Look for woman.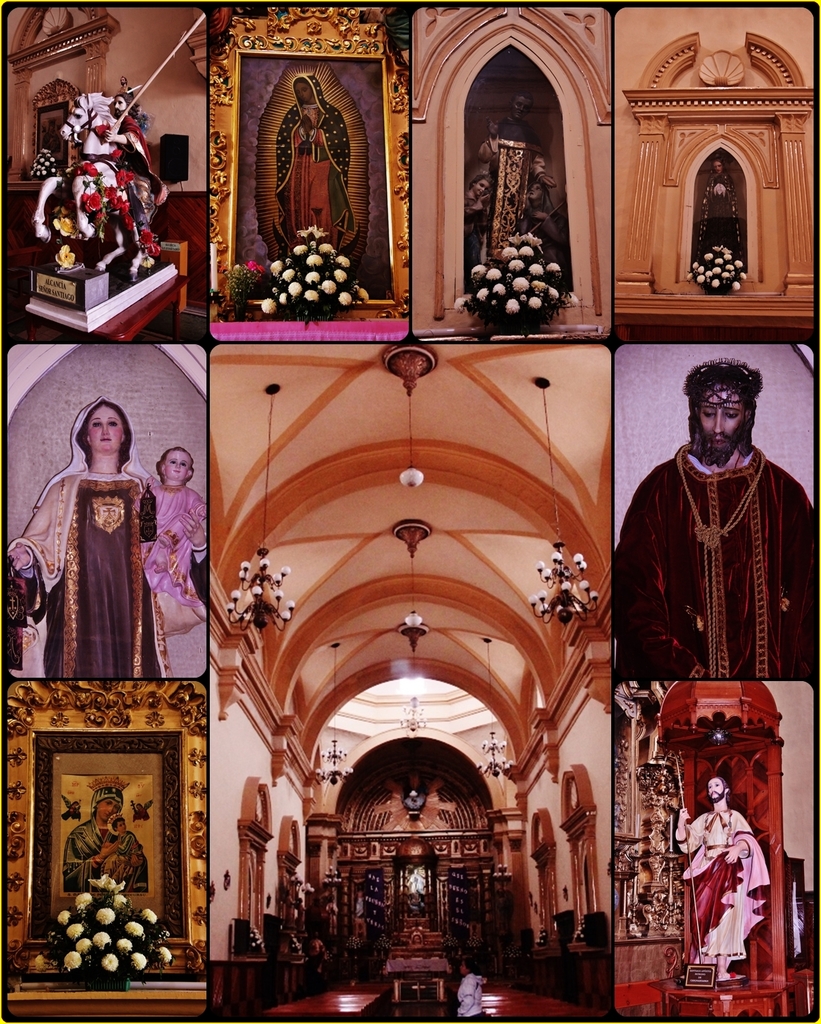
Found: locate(693, 157, 743, 261).
